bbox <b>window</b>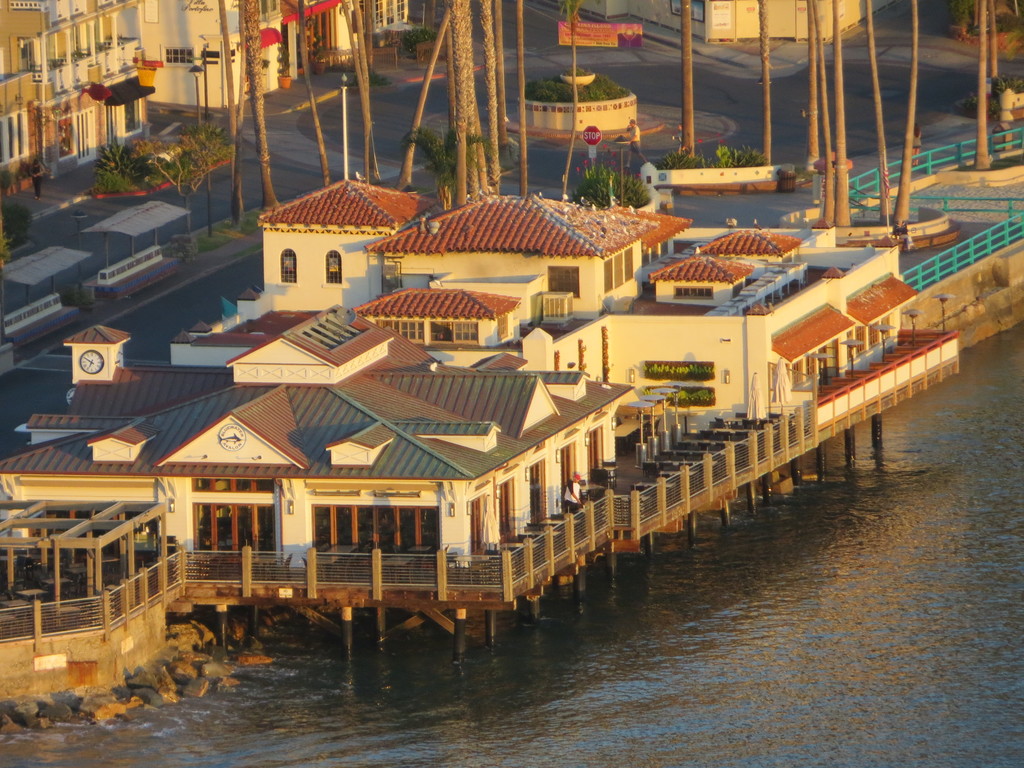
[191, 474, 280, 561]
